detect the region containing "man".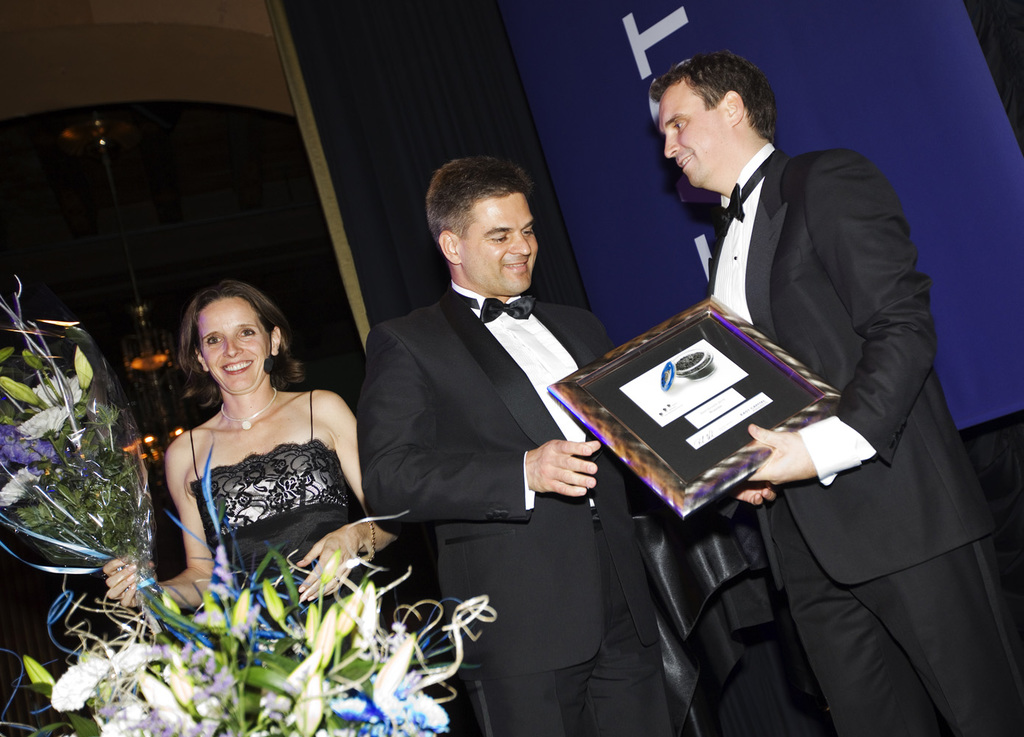
x1=655, y1=52, x2=1023, y2=736.
